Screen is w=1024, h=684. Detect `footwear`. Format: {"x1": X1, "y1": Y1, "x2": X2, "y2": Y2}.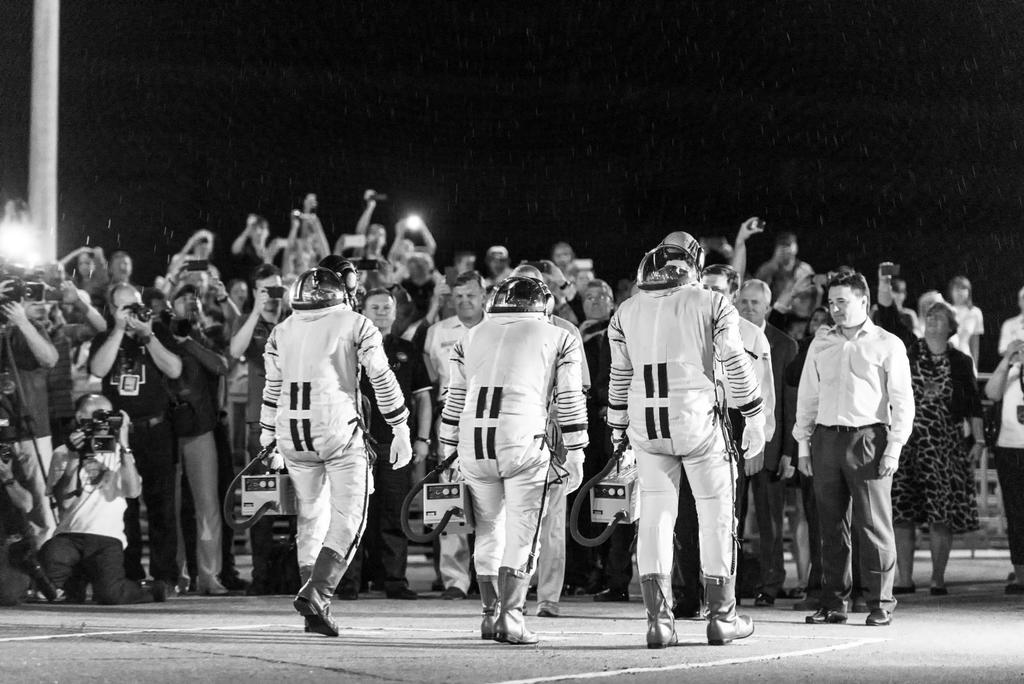
{"x1": 490, "y1": 565, "x2": 535, "y2": 646}.
